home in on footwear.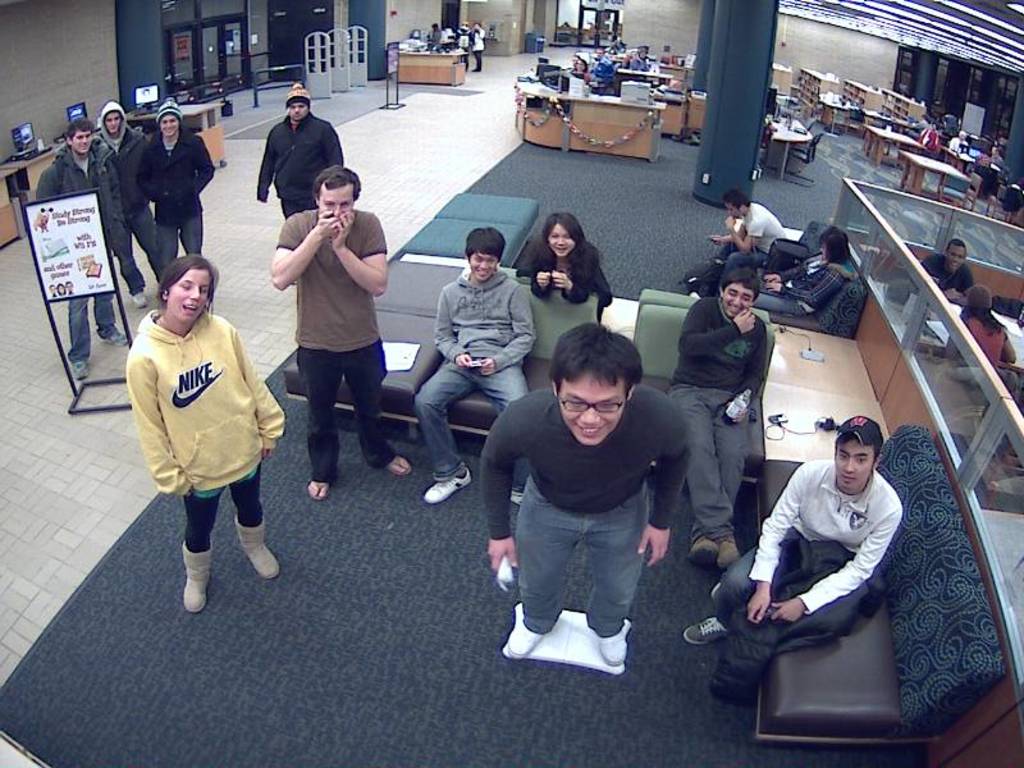
Homed in at x1=721, y1=536, x2=737, y2=567.
